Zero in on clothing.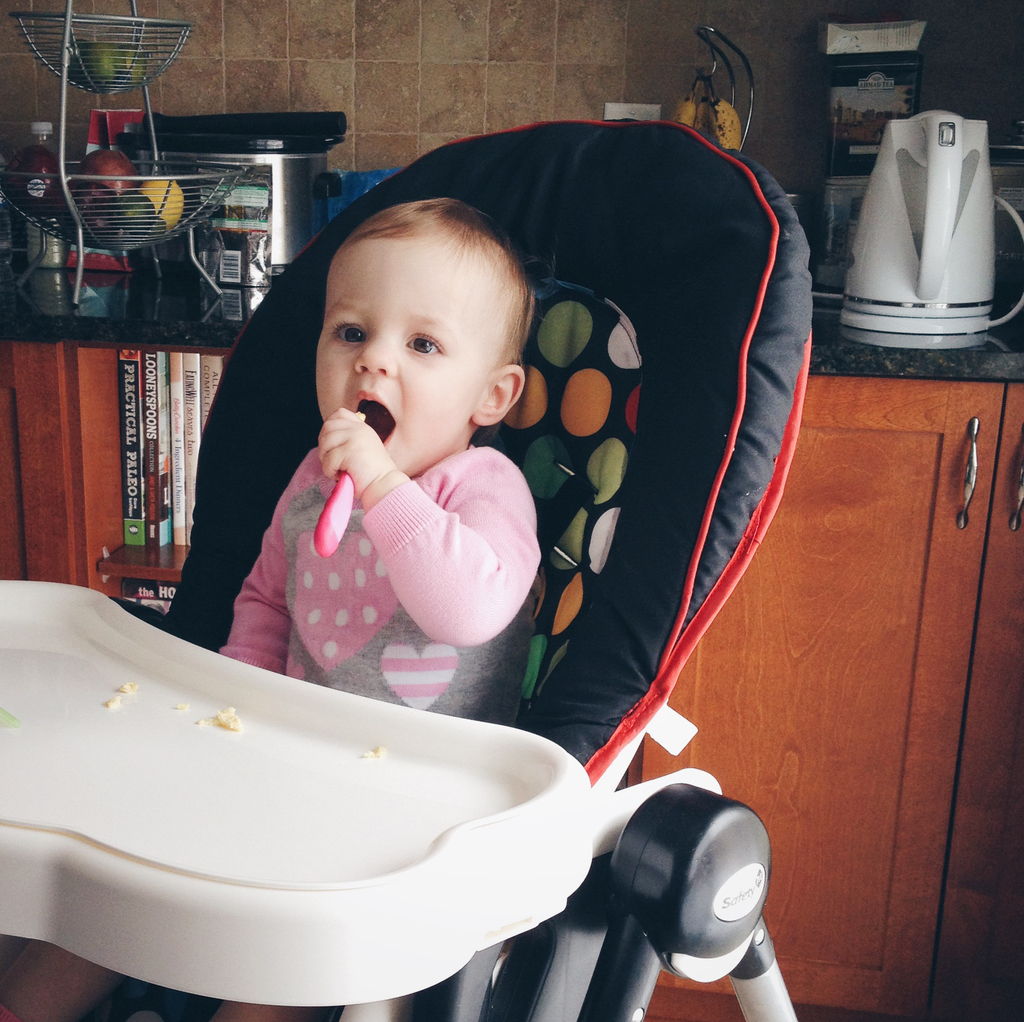
Zeroed in: (244,399,561,678).
